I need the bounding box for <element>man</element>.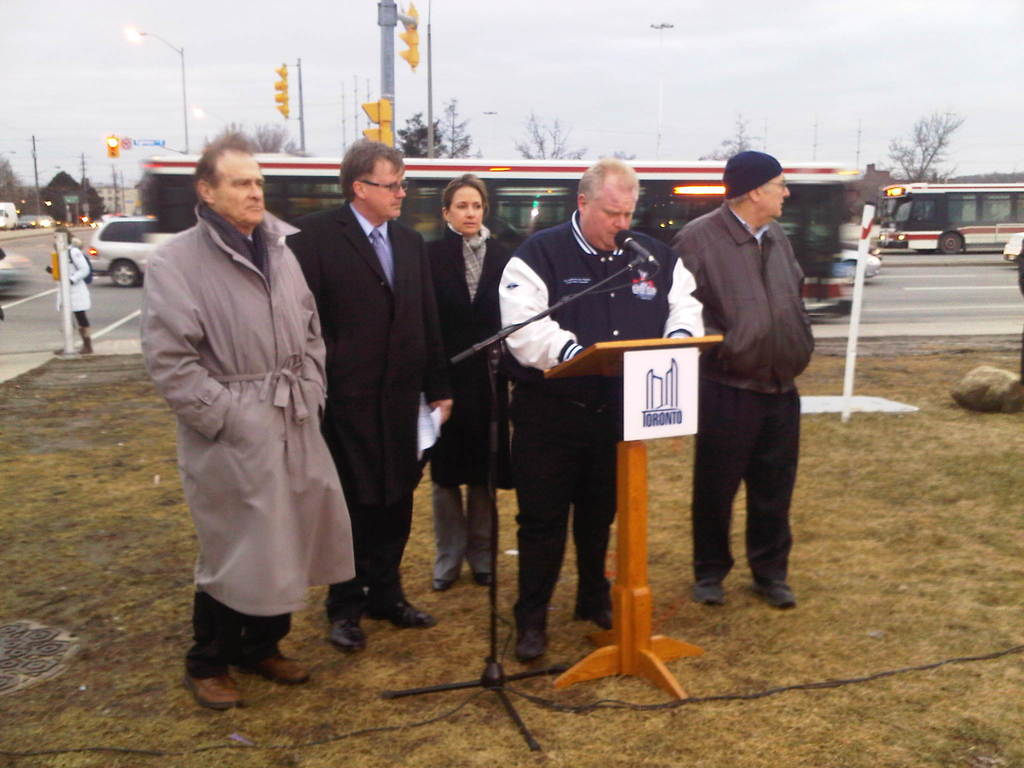
Here it is: {"x1": 671, "y1": 140, "x2": 822, "y2": 637}.
